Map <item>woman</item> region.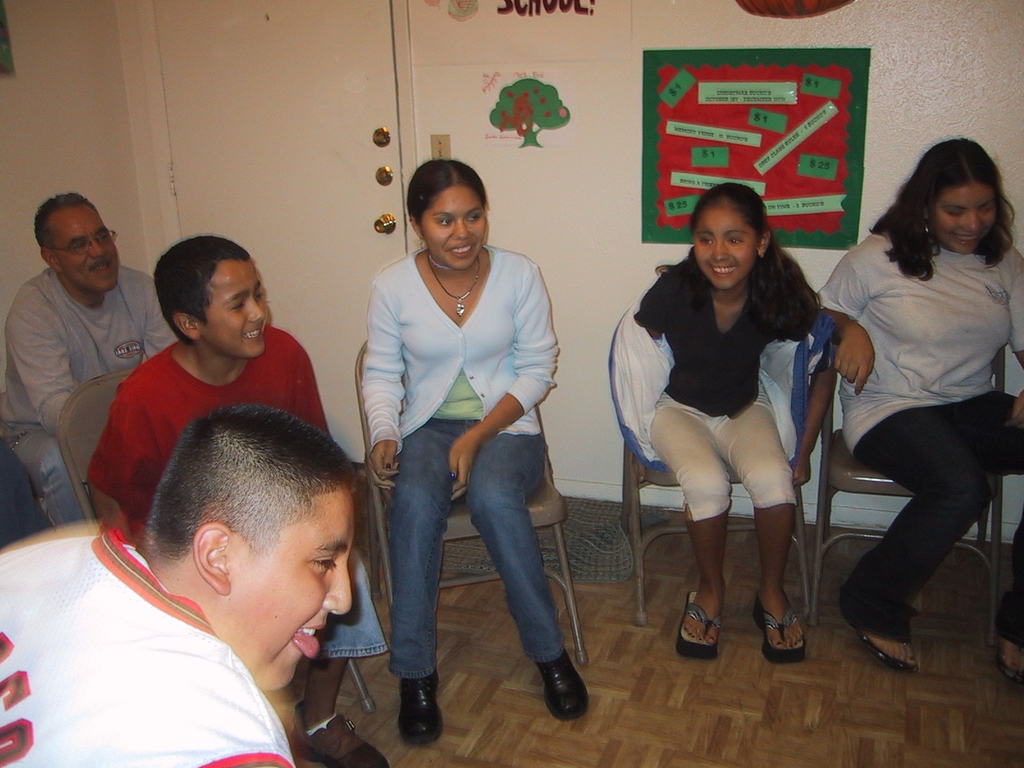
Mapped to rect(340, 153, 572, 716).
